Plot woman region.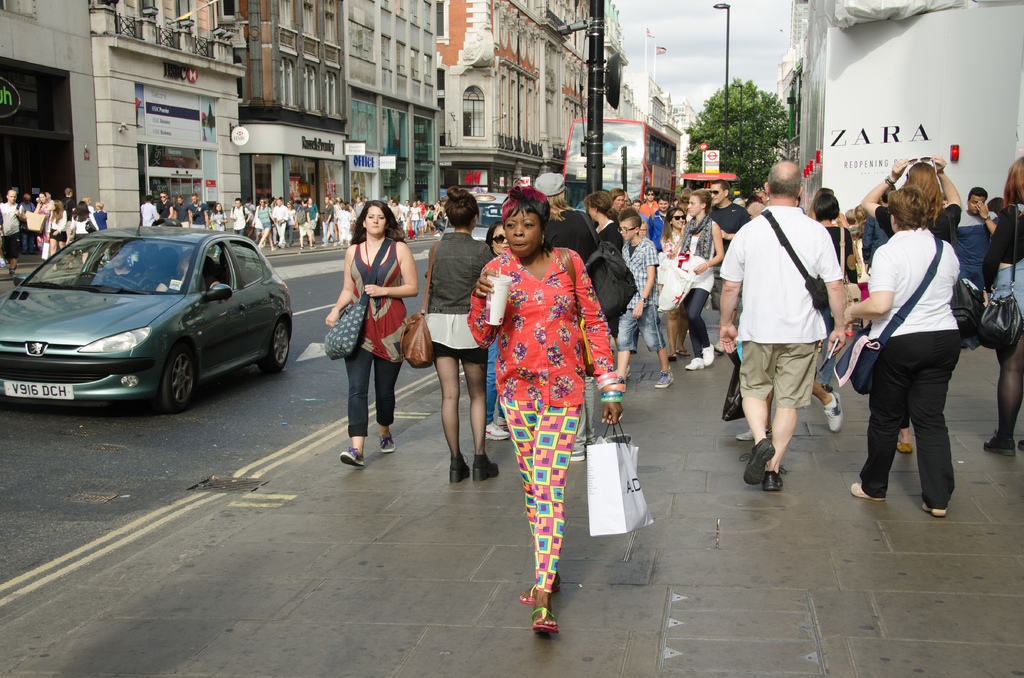
Plotted at bbox(257, 194, 282, 250).
